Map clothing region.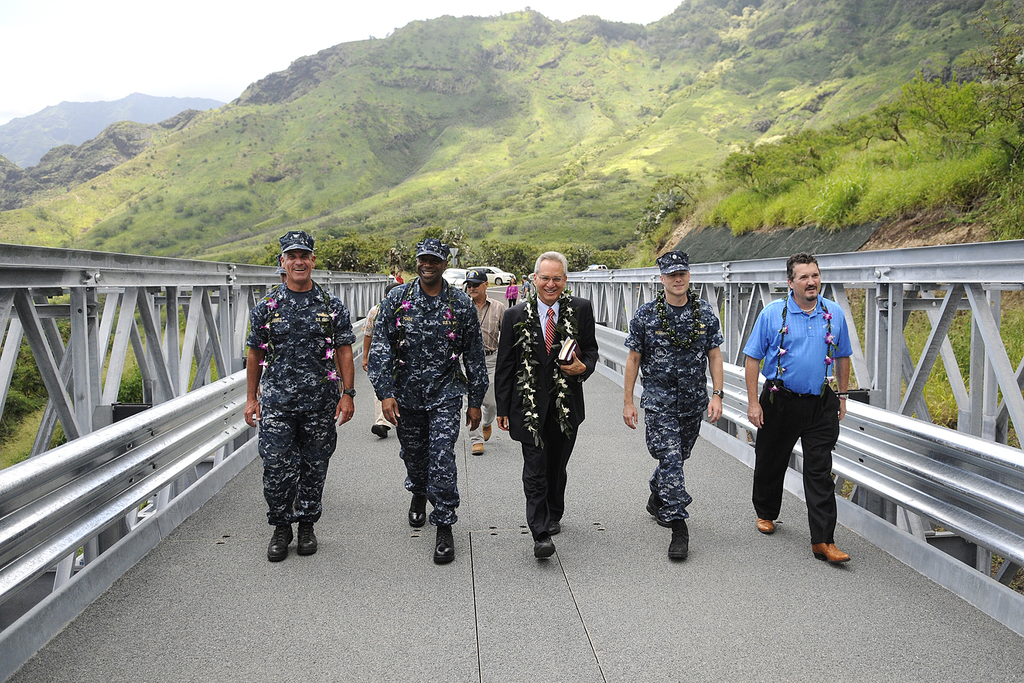
Mapped to (x1=238, y1=252, x2=348, y2=543).
